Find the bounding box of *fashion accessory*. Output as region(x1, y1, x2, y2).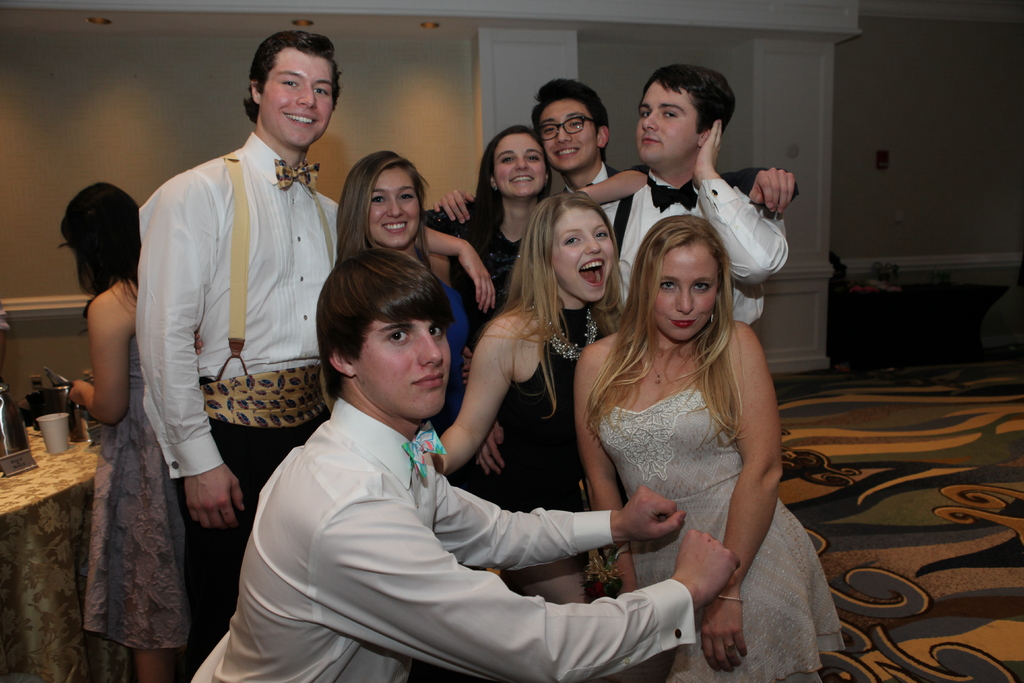
region(273, 155, 323, 194).
